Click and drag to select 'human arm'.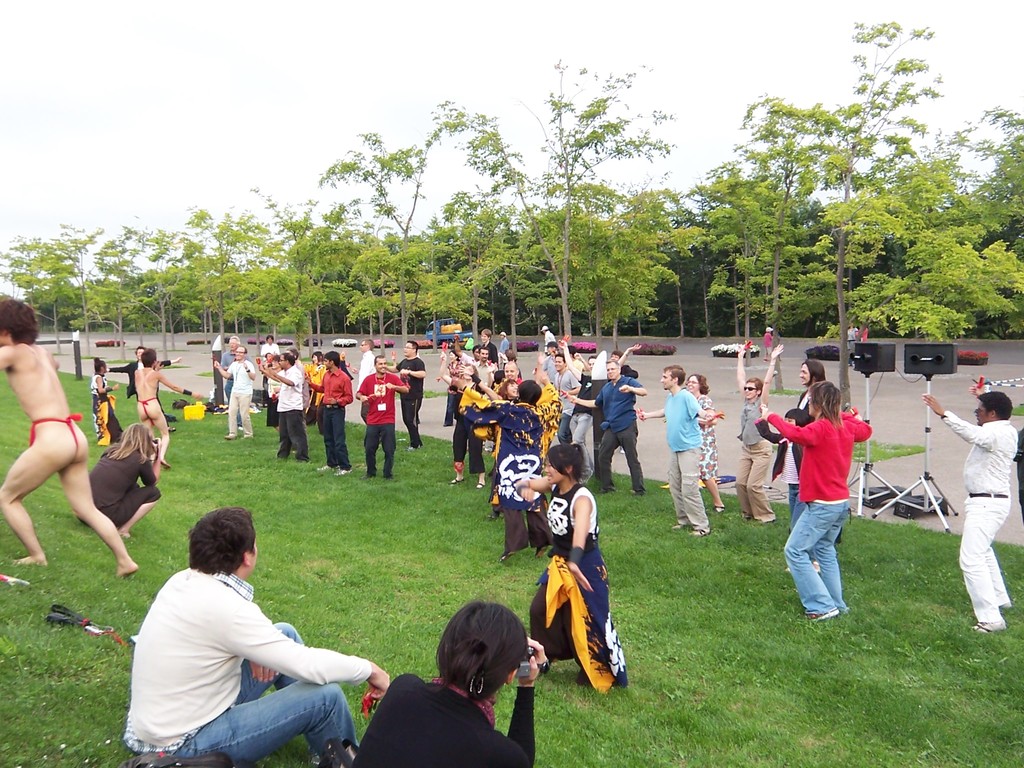
Selection: locate(386, 374, 410, 392).
